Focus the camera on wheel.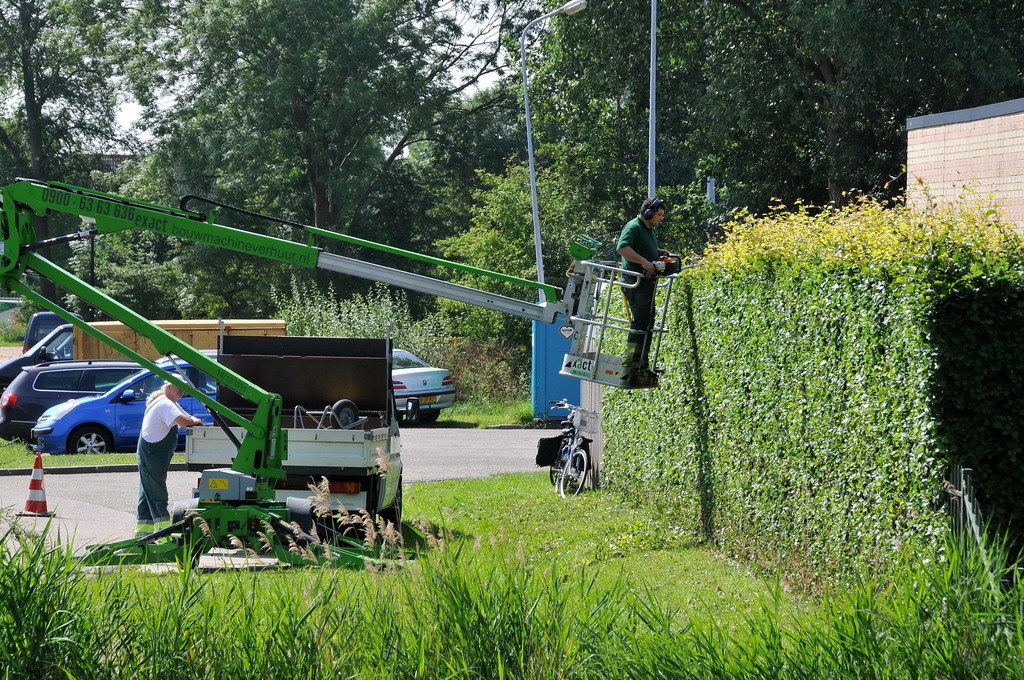
Focus region: (332, 401, 357, 430).
